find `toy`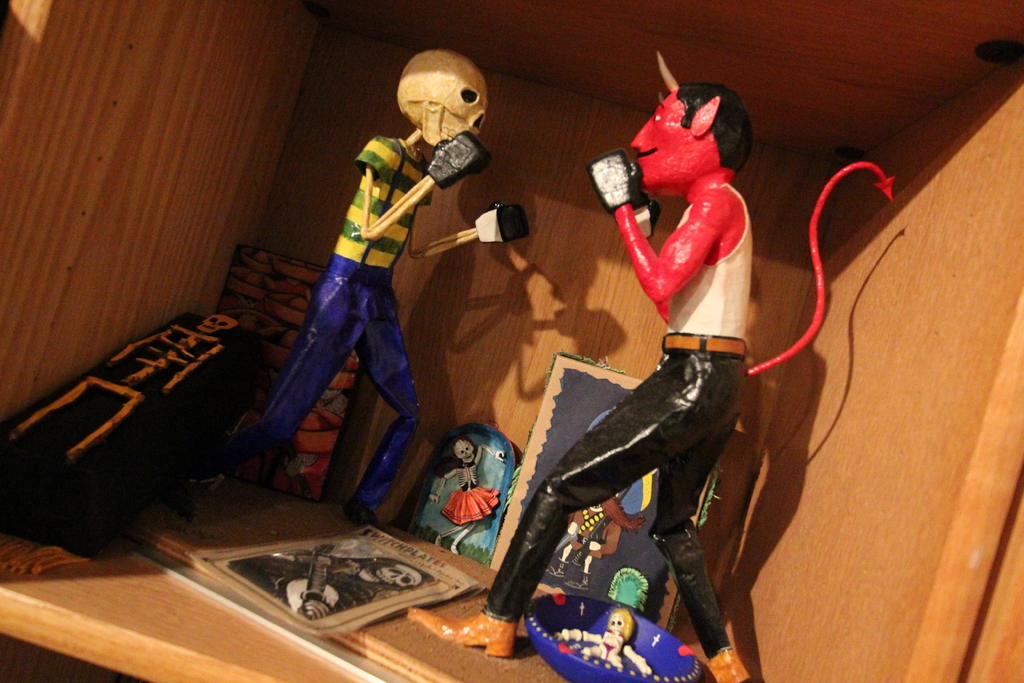
left=237, top=45, right=525, bottom=530
